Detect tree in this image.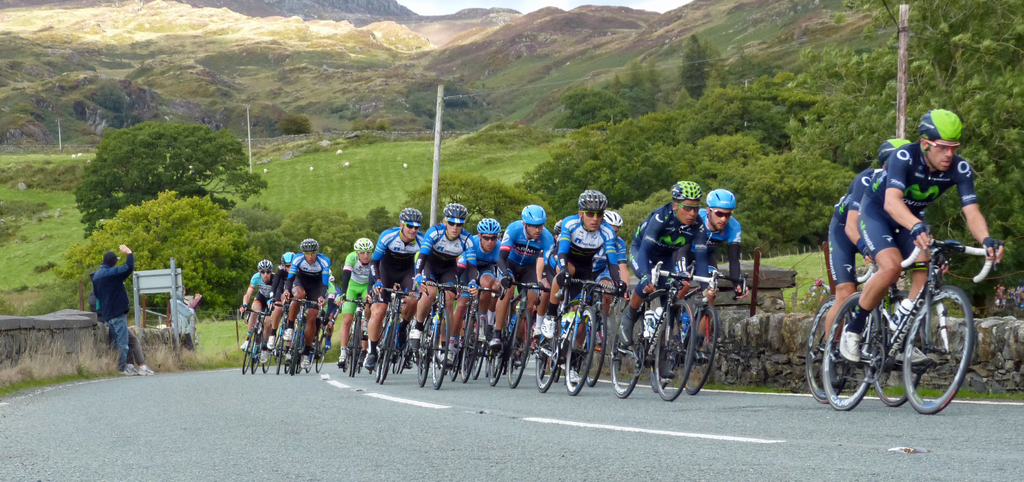
Detection: locate(85, 115, 268, 242).
